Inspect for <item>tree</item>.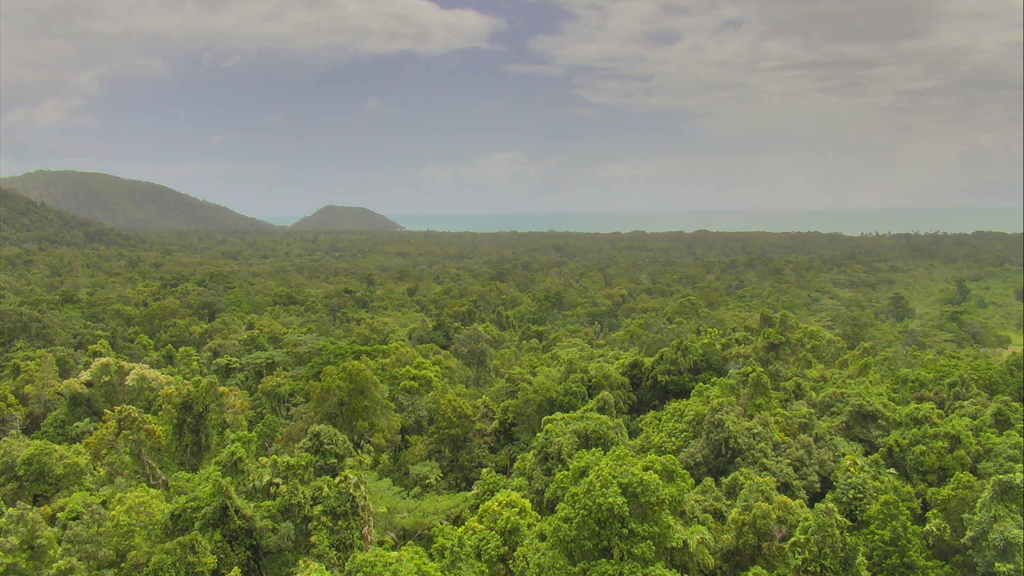
Inspection: l=490, t=429, r=705, b=575.
